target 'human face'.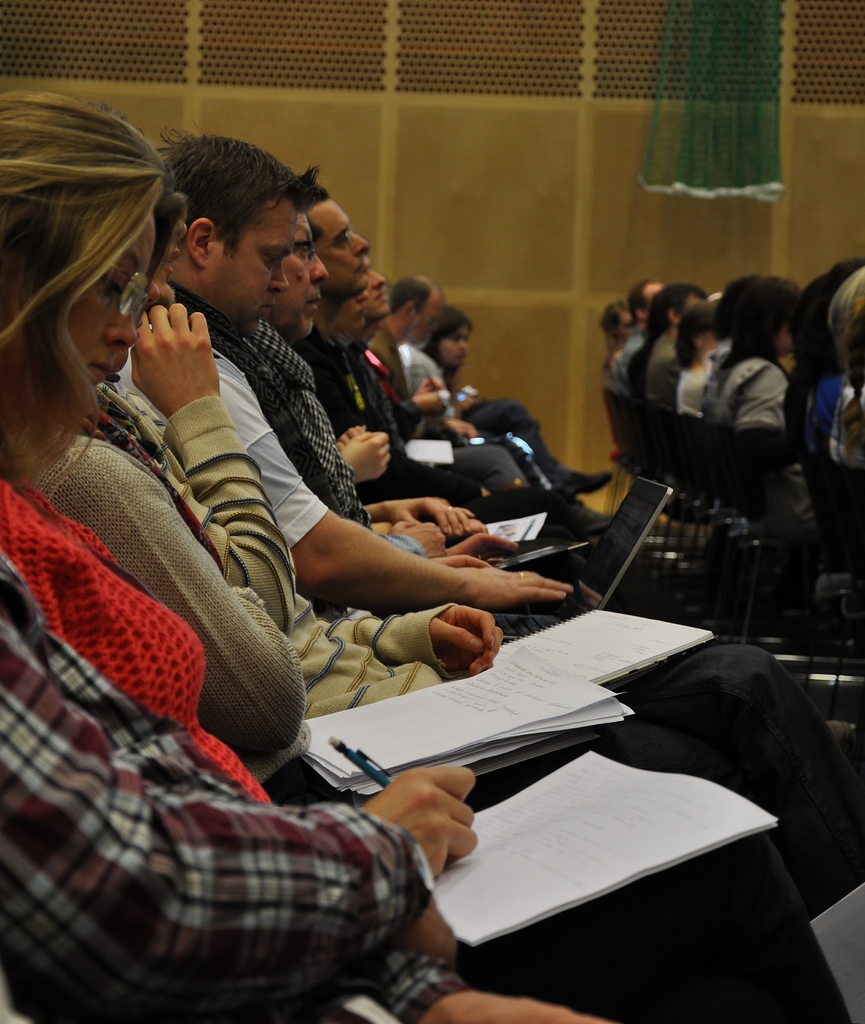
Target region: BBox(407, 295, 445, 358).
